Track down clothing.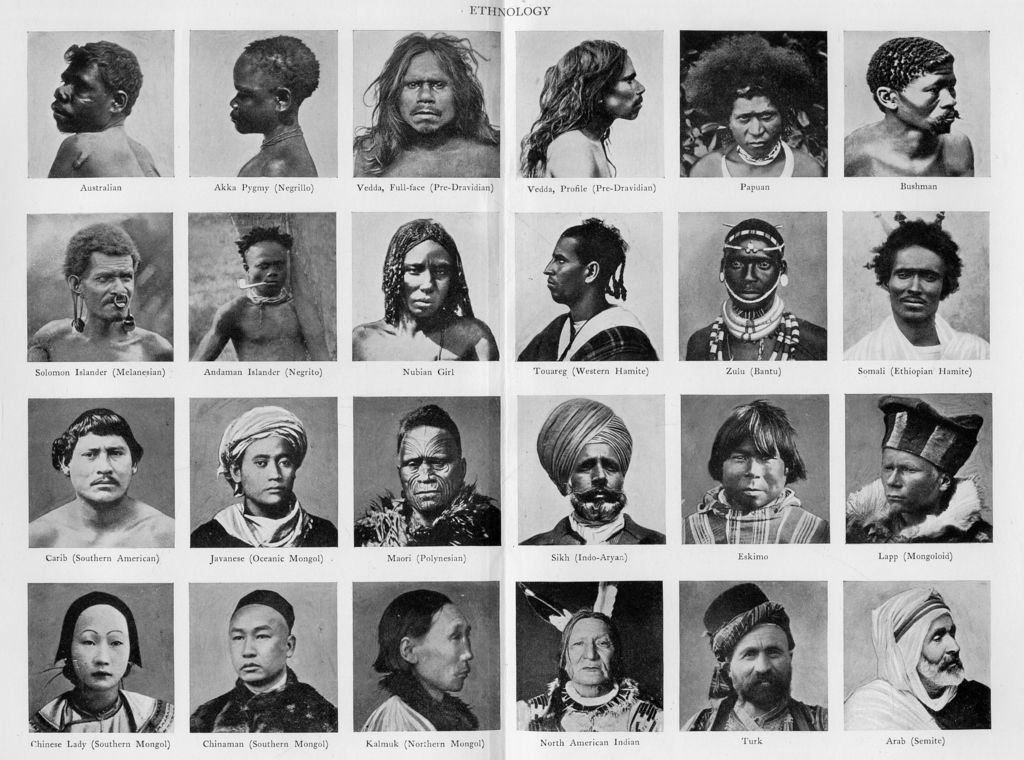
Tracked to region(354, 476, 501, 547).
